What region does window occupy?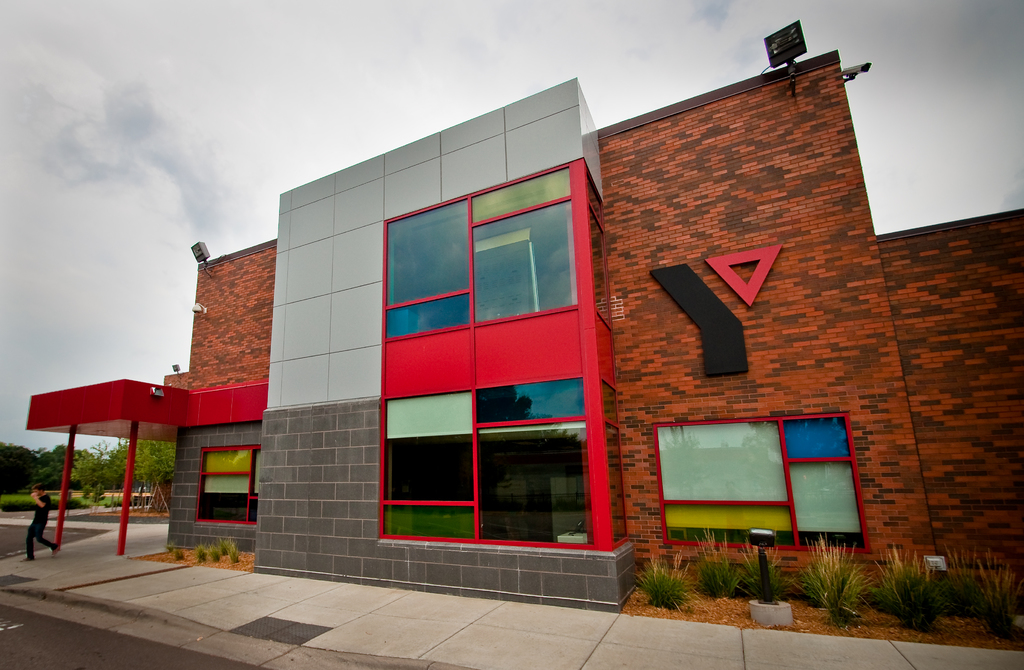
crop(474, 377, 588, 544).
